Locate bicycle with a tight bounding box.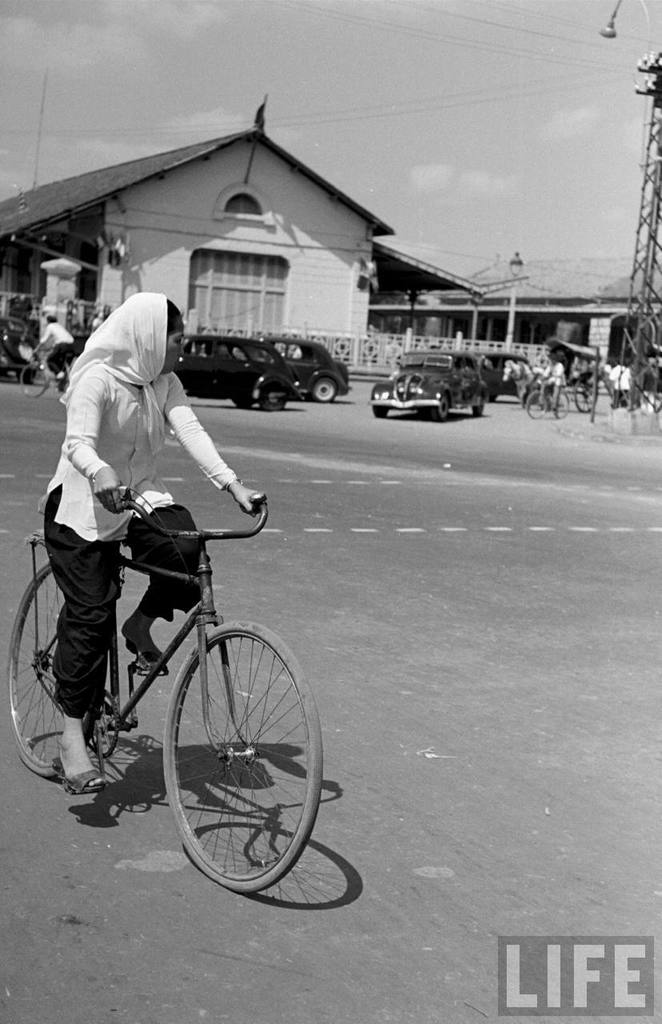
bbox(523, 378, 572, 418).
